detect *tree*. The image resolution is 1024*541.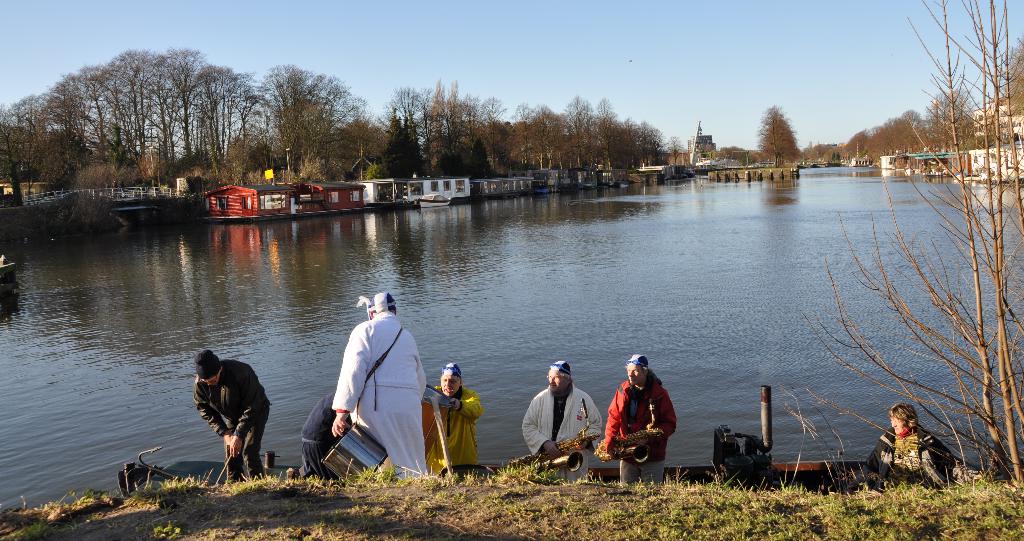
BBox(515, 102, 531, 176).
